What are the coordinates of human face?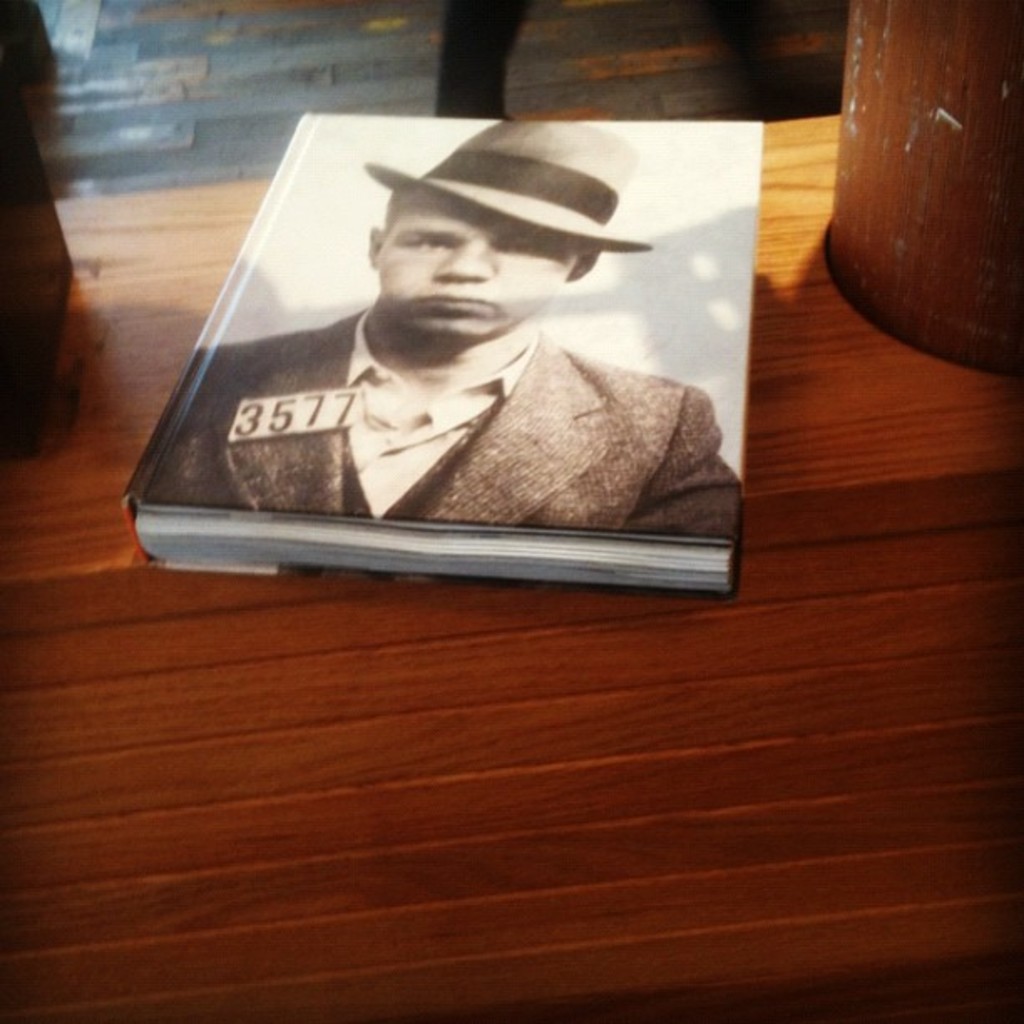
378:189:572:343.
